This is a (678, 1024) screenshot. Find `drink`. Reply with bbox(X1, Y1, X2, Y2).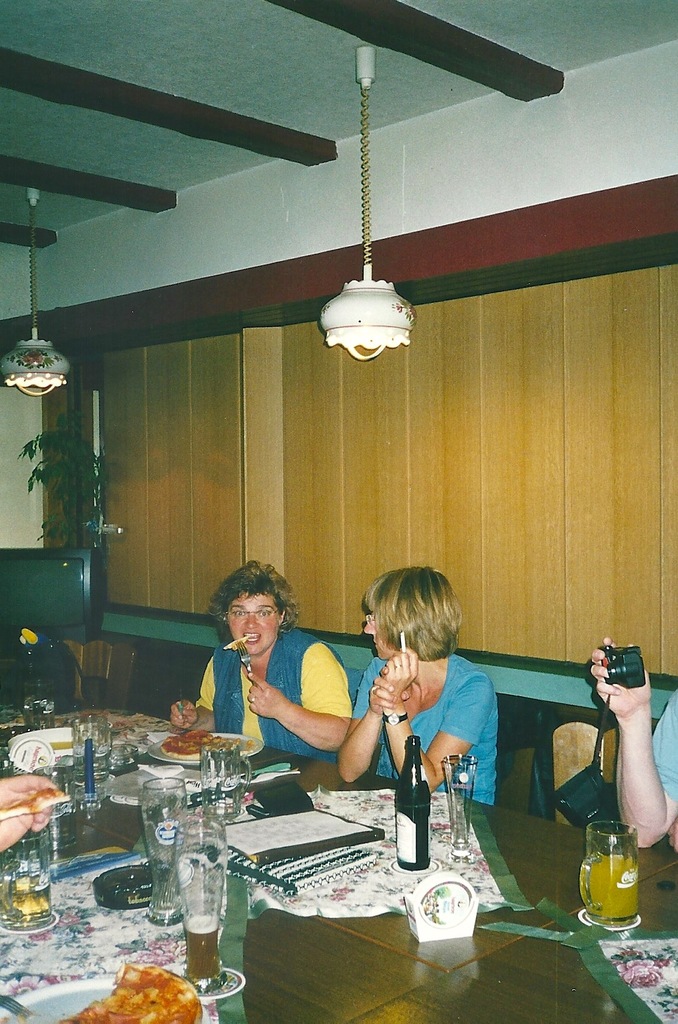
bbox(442, 776, 471, 832).
